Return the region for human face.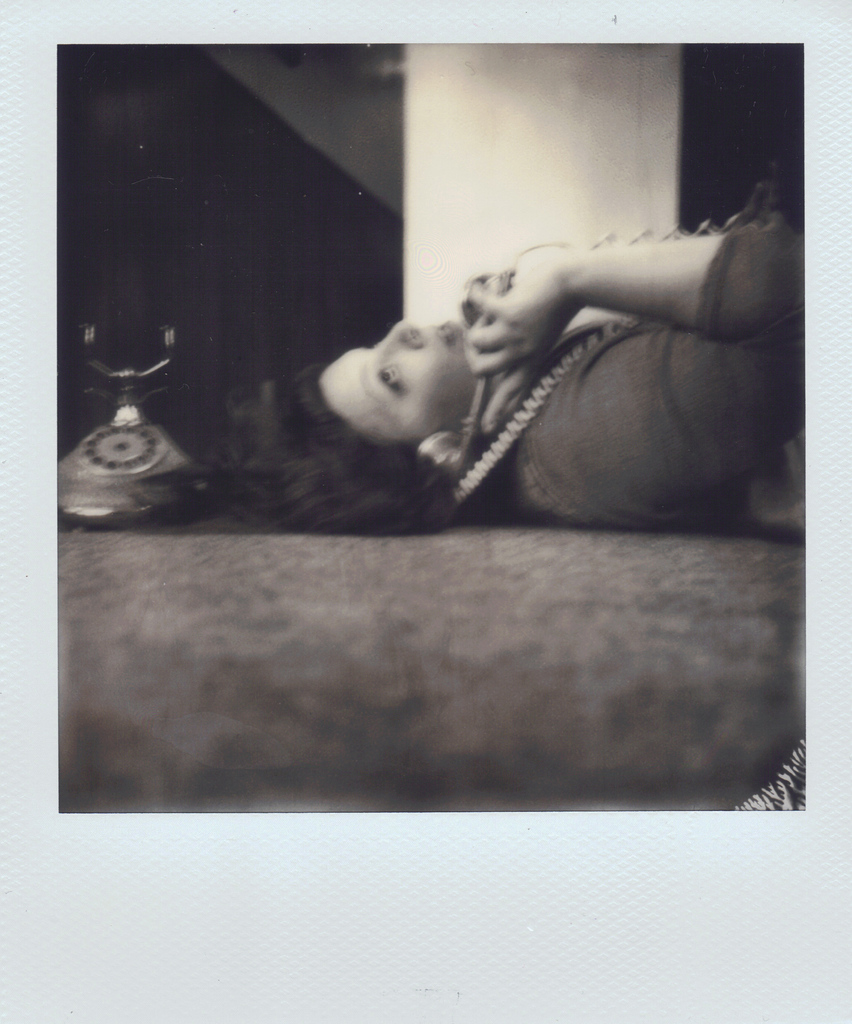
bbox=(314, 319, 513, 438).
